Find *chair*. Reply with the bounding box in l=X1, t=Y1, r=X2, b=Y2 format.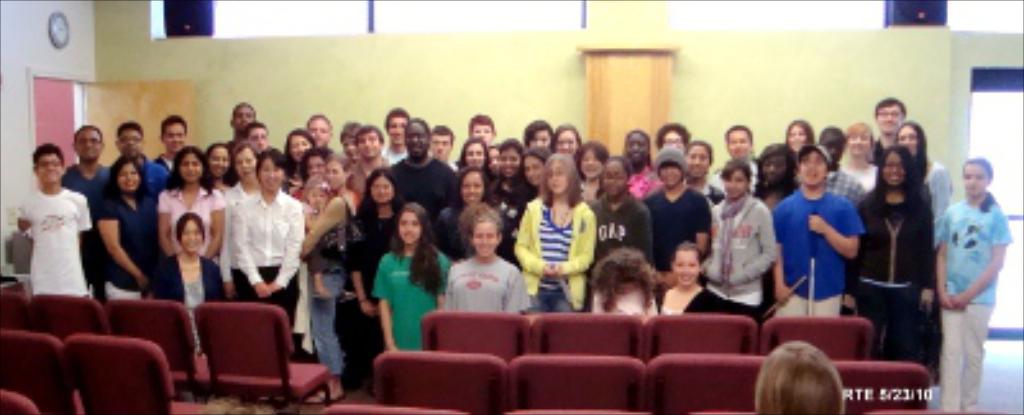
l=497, t=407, r=650, b=412.
